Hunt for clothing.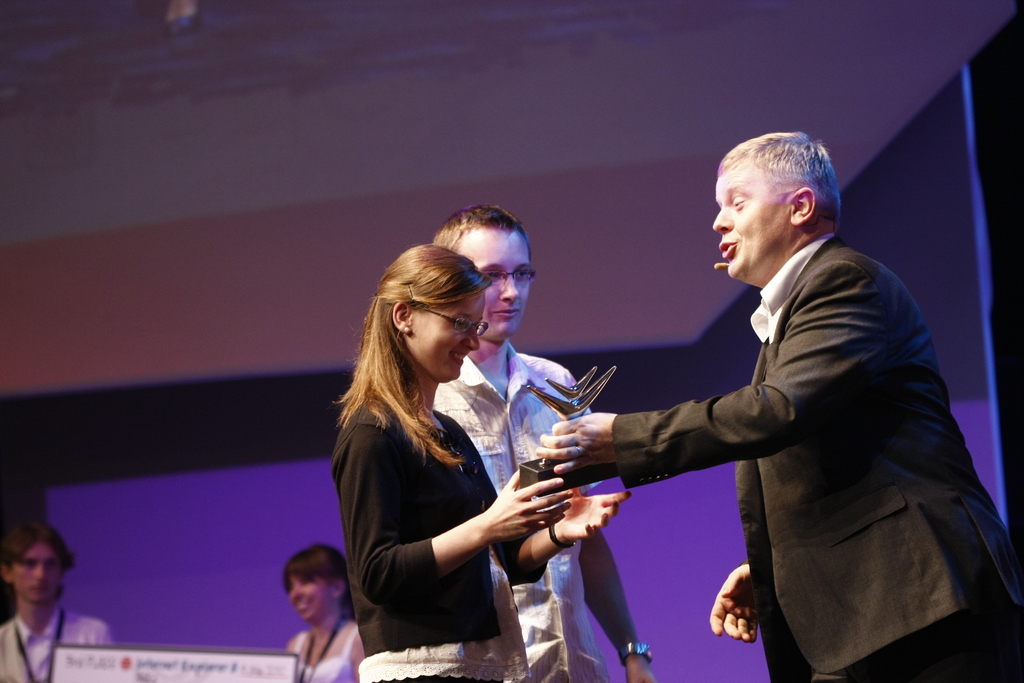
Hunted down at <region>605, 236, 1023, 682</region>.
